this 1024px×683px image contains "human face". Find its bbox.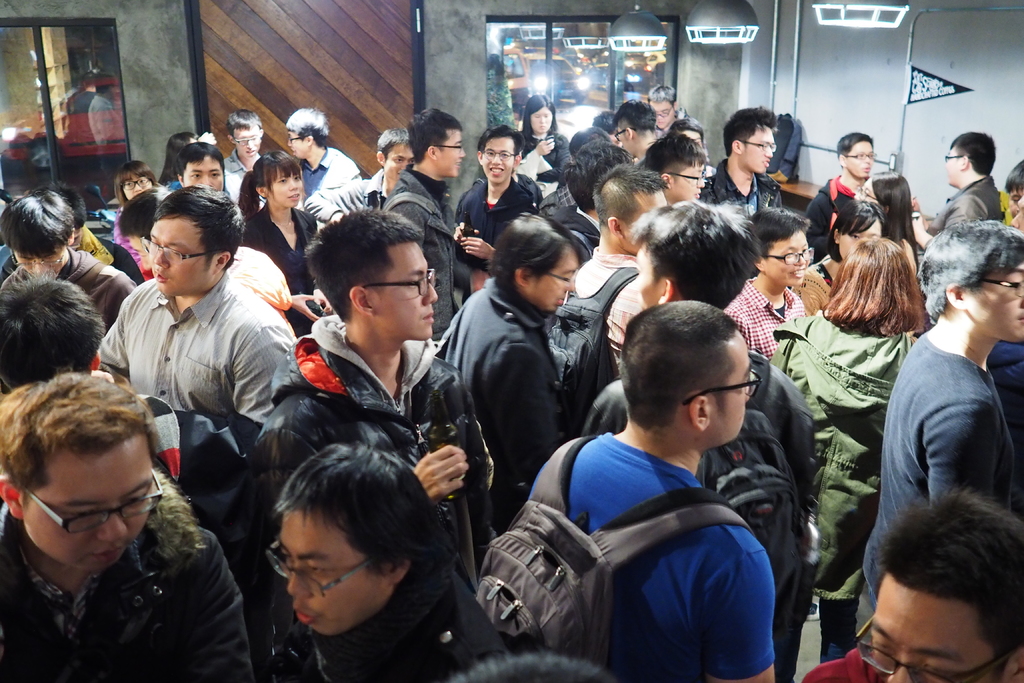
741,126,773,174.
